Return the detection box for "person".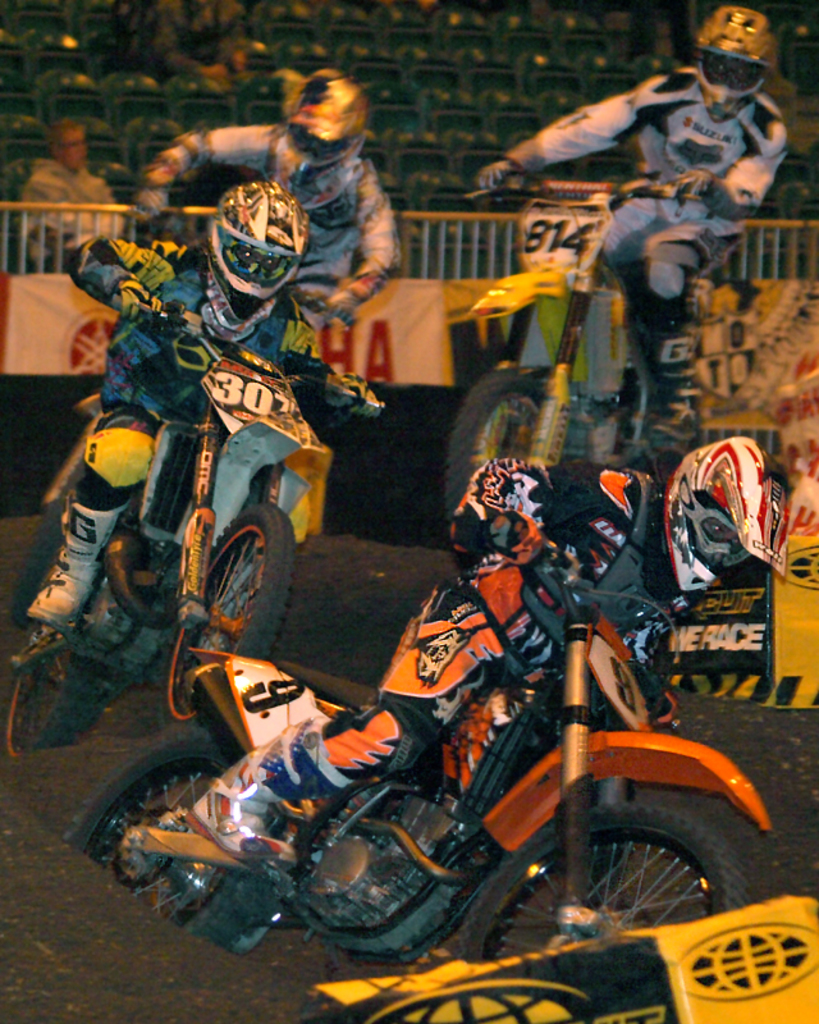
<bbox>468, 1, 788, 468</bbox>.
